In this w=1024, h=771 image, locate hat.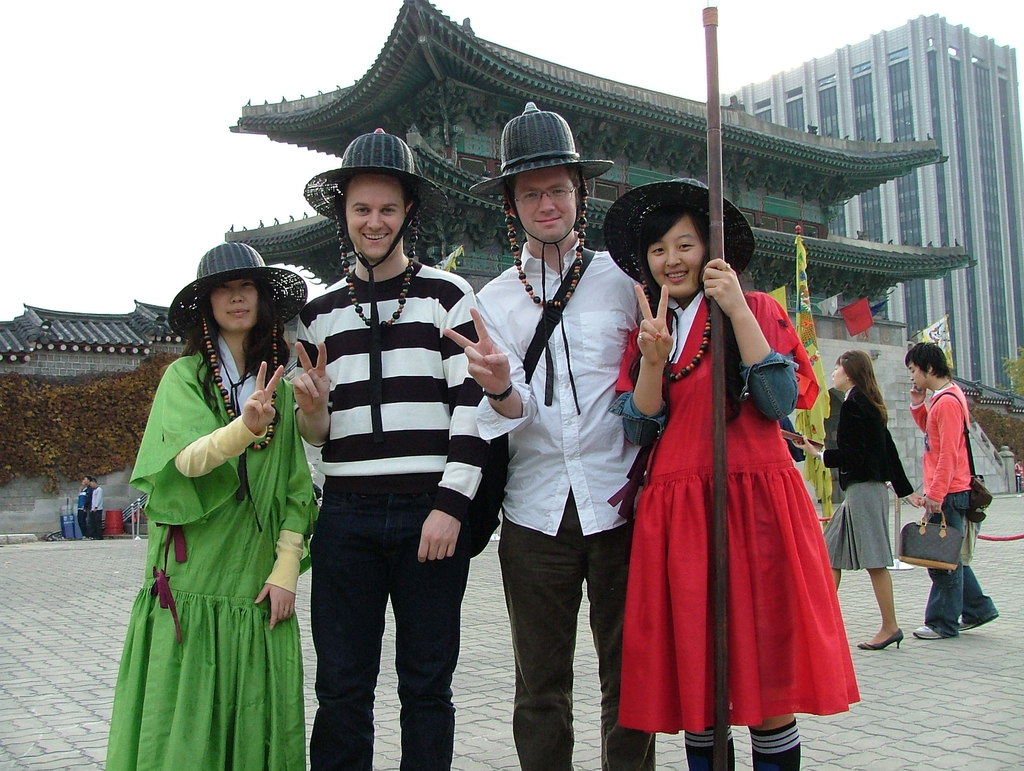
Bounding box: (604,178,758,380).
